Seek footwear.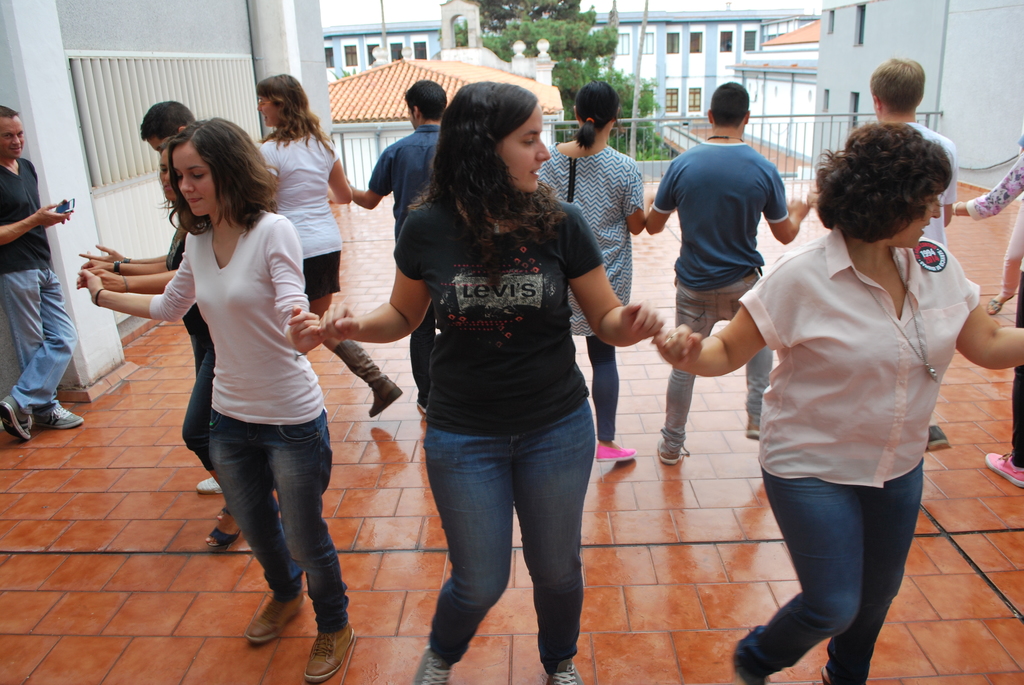
pyautogui.locateOnScreen(35, 388, 82, 432).
